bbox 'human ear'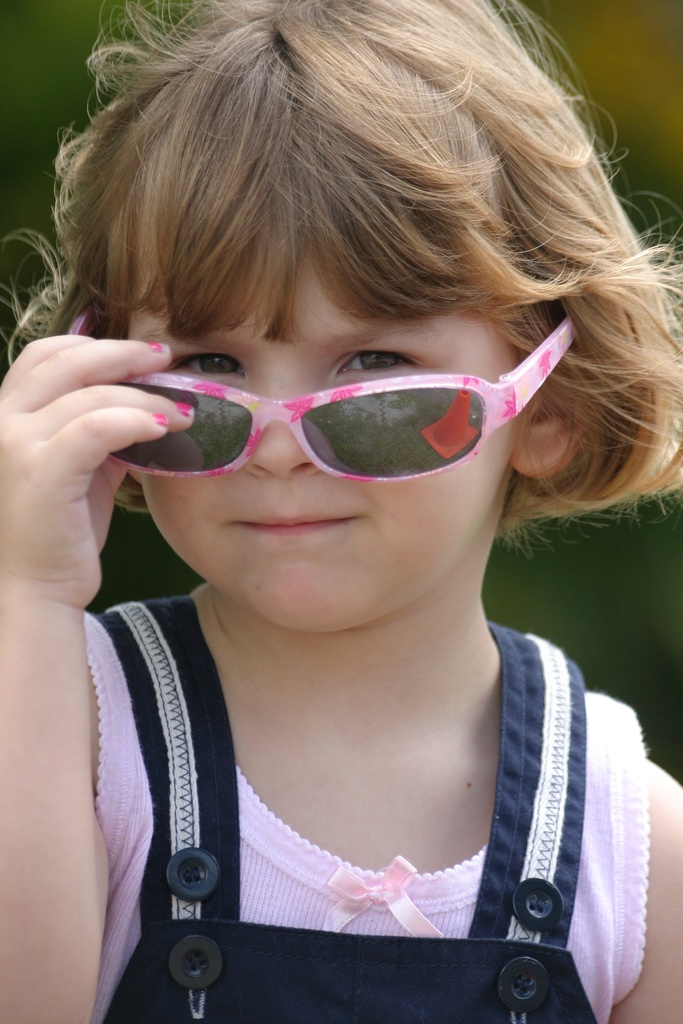
crop(122, 468, 143, 485)
